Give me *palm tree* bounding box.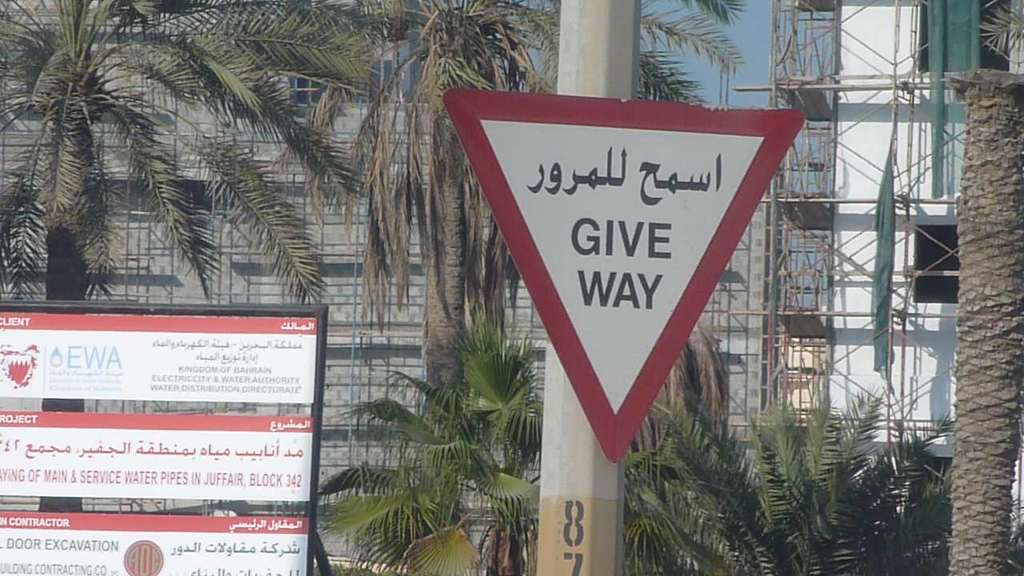
(750, 414, 924, 536).
